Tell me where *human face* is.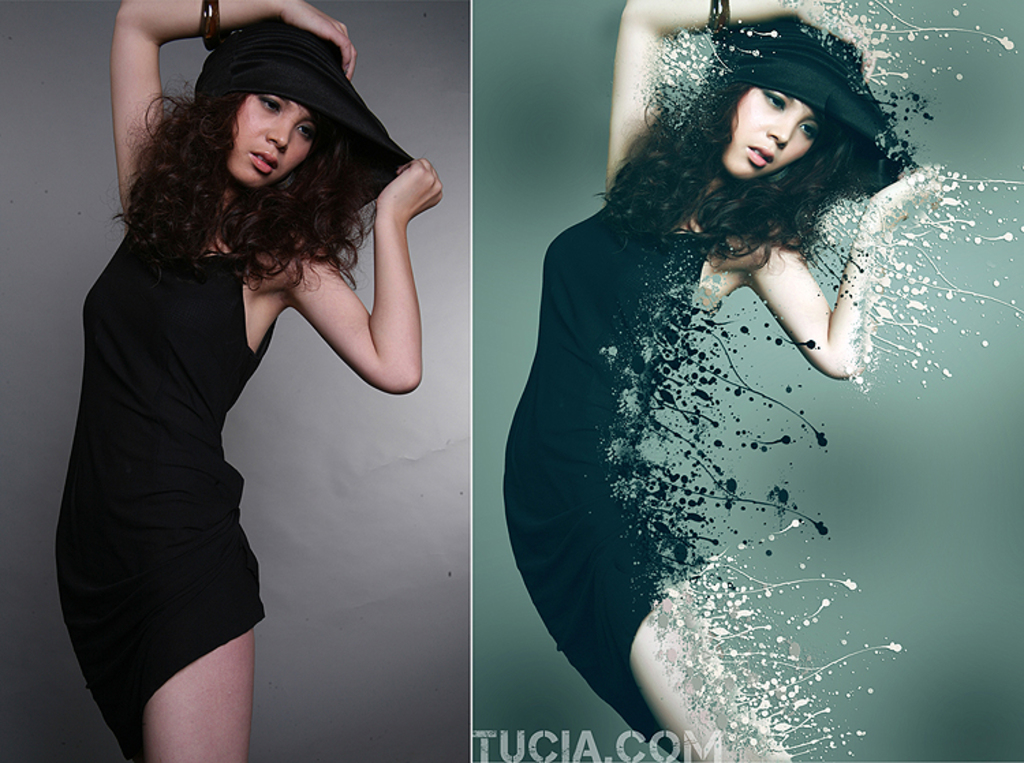
*human face* is at box(724, 85, 819, 179).
